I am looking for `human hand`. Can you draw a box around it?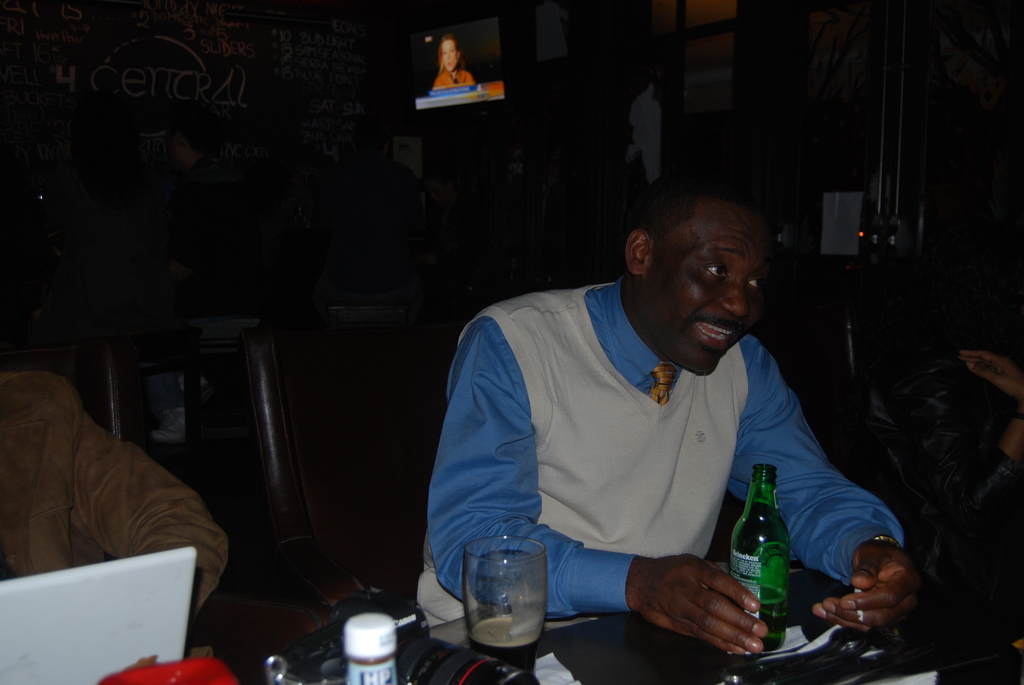
Sure, the bounding box is 808,542,926,633.
